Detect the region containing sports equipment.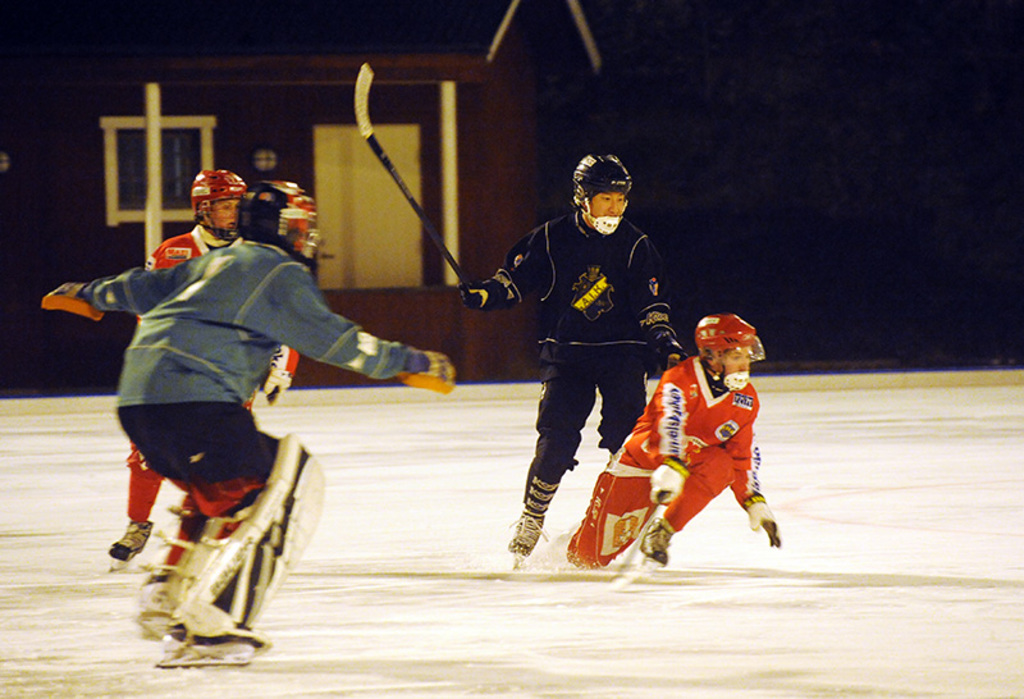
[x1=351, y1=60, x2=476, y2=288].
